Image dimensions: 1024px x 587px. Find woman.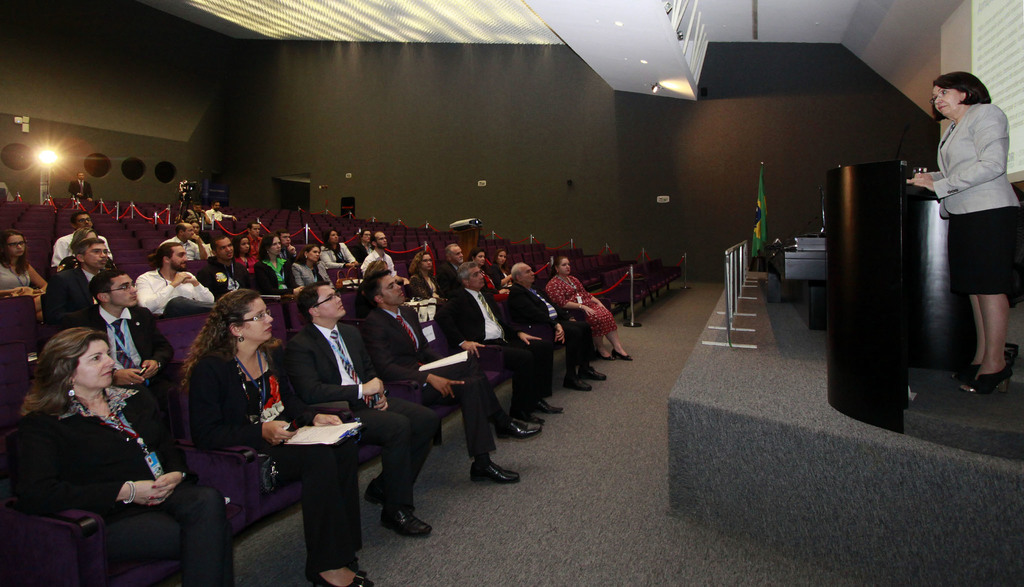
Rect(202, 281, 385, 586).
